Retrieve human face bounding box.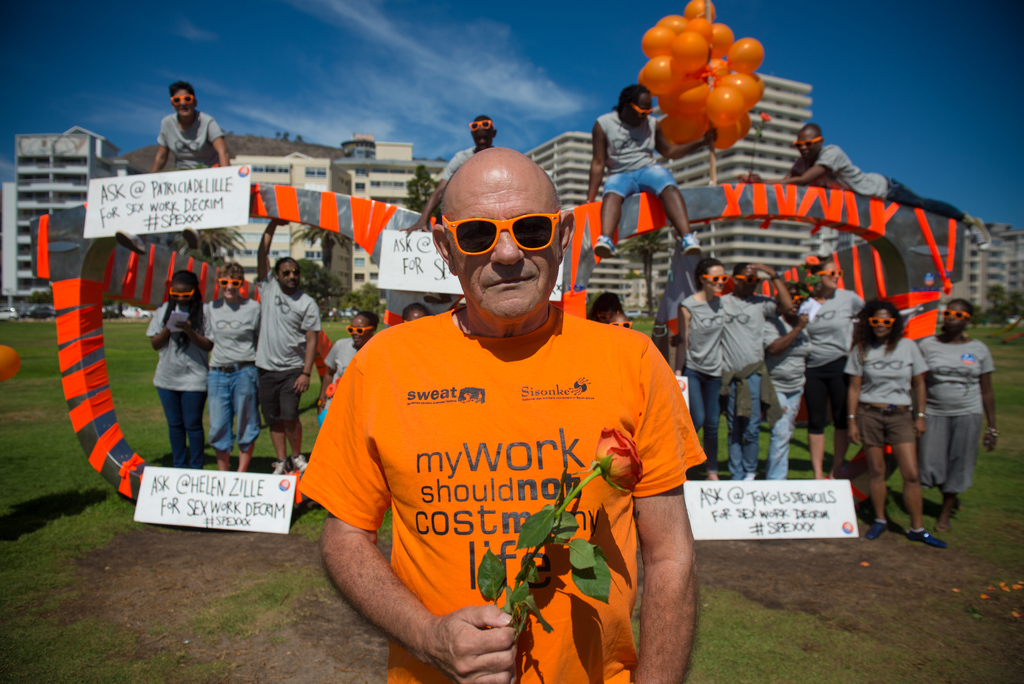
Bounding box: 171/88/195/118.
